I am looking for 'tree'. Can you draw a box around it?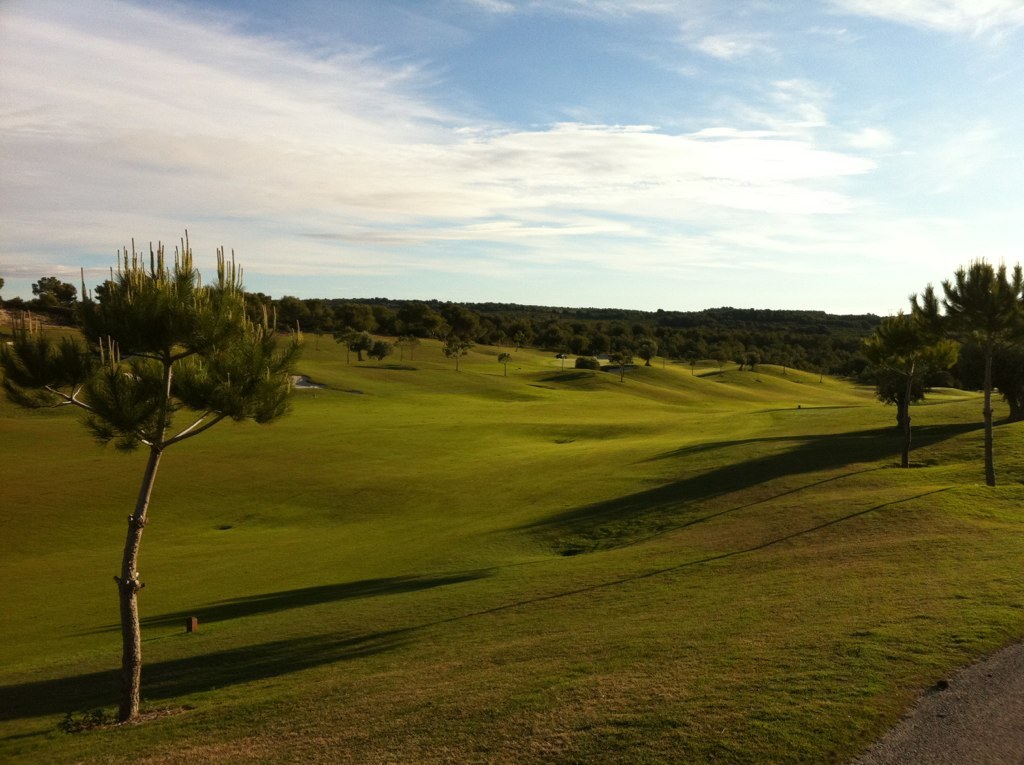
Sure, the bounding box is 746,350,763,373.
